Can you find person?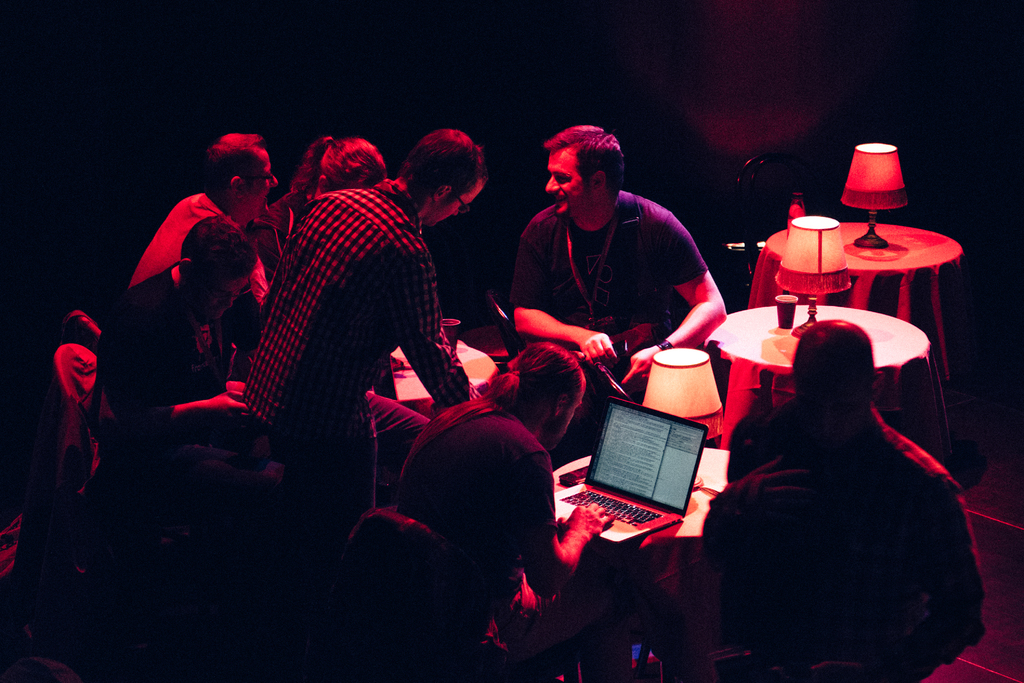
Yes, bounding box: bbox(241, 128, 492, 531).
